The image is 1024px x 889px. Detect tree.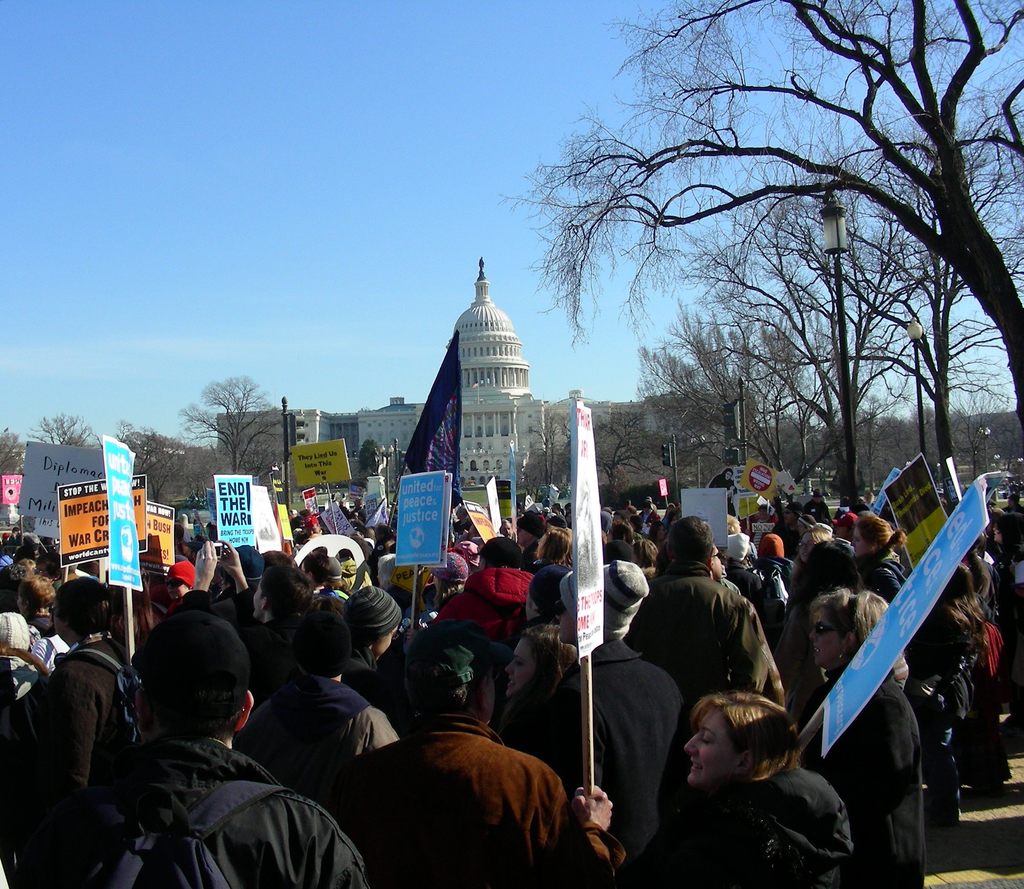
Detection: locate(868, 411, 938, 475).
